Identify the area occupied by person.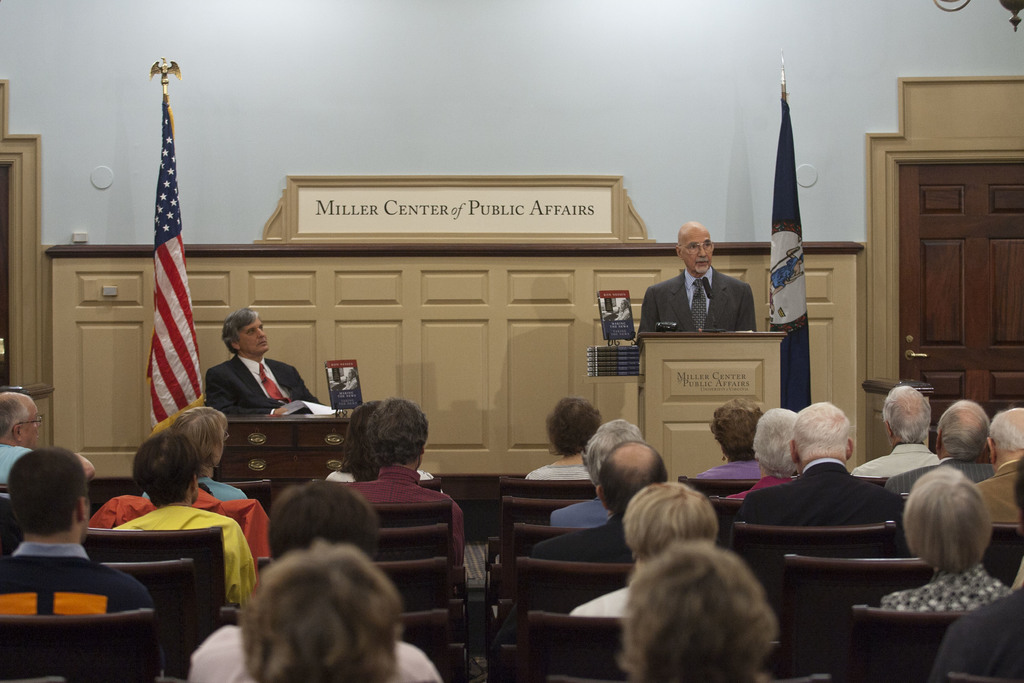
Area: (519,393,595,483).
